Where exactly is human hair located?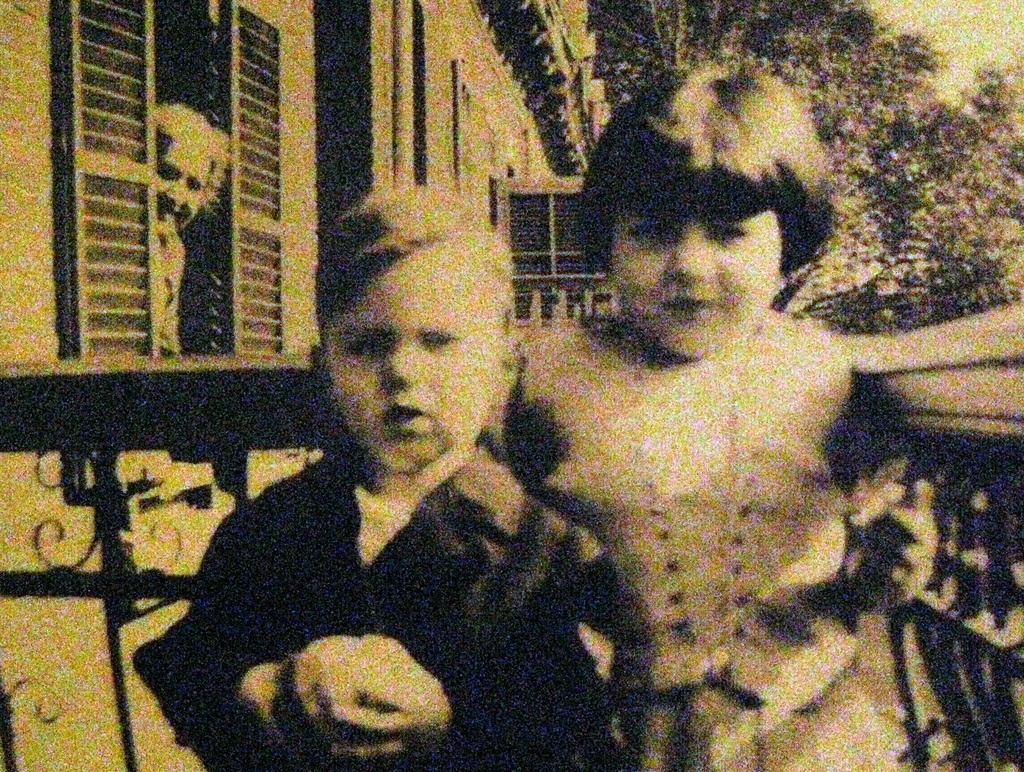
Its bounding box is box=[588, 51, 856, 336].
